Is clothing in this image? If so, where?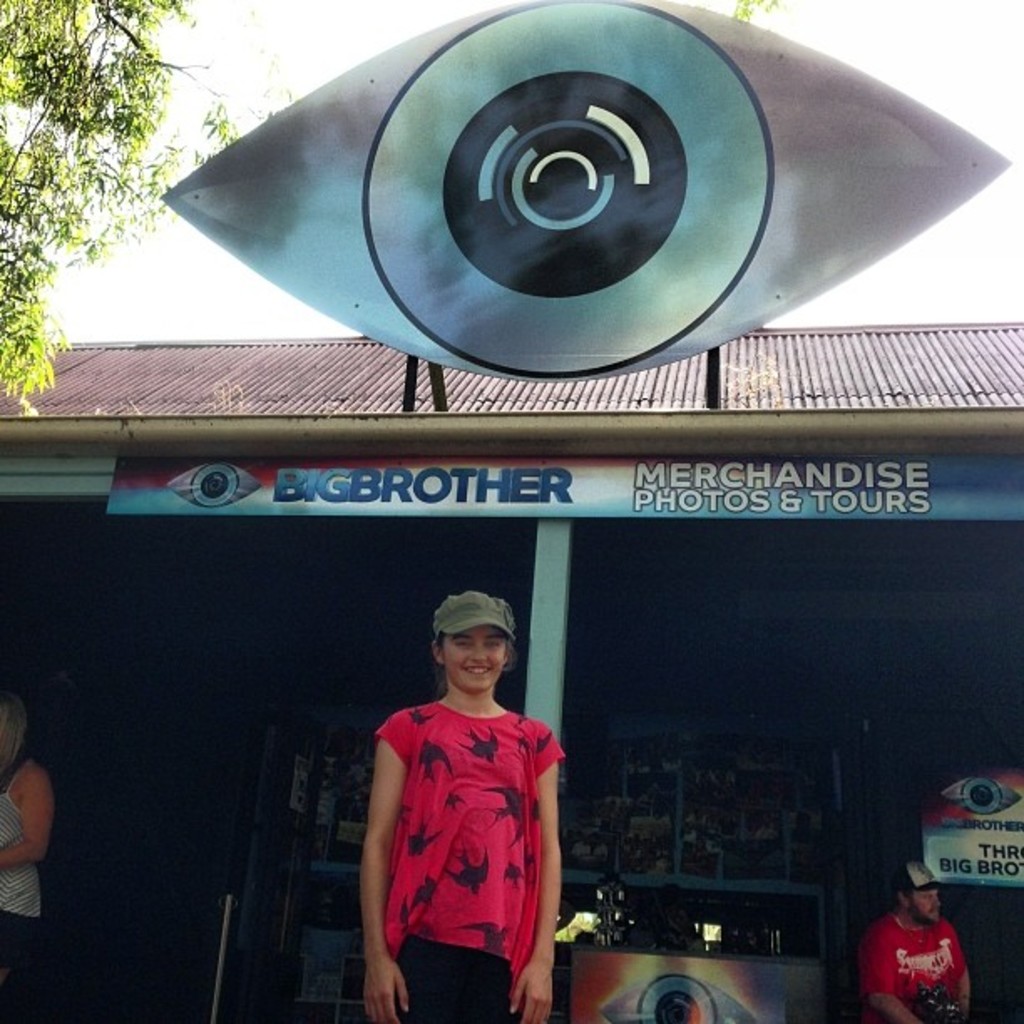
Yes, at (x1=860, y1=914, x2=970, y2=1019).
